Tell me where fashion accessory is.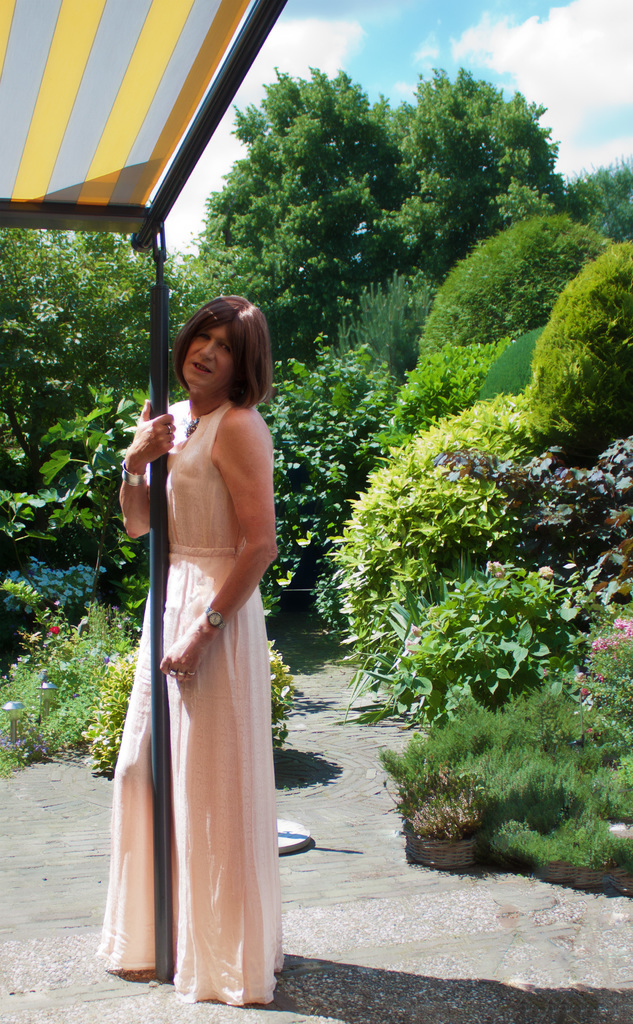
fashion accessory is at (x1=204, y1=602, x2=226, y2=635).
